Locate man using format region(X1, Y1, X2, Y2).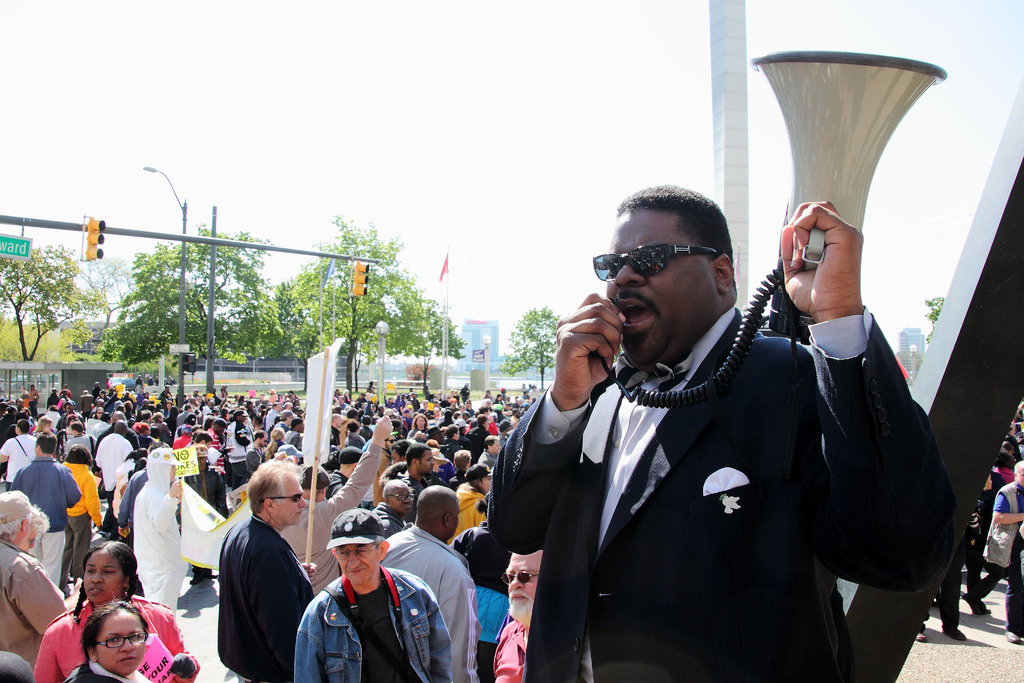
region(206, 420, 232, 514).
